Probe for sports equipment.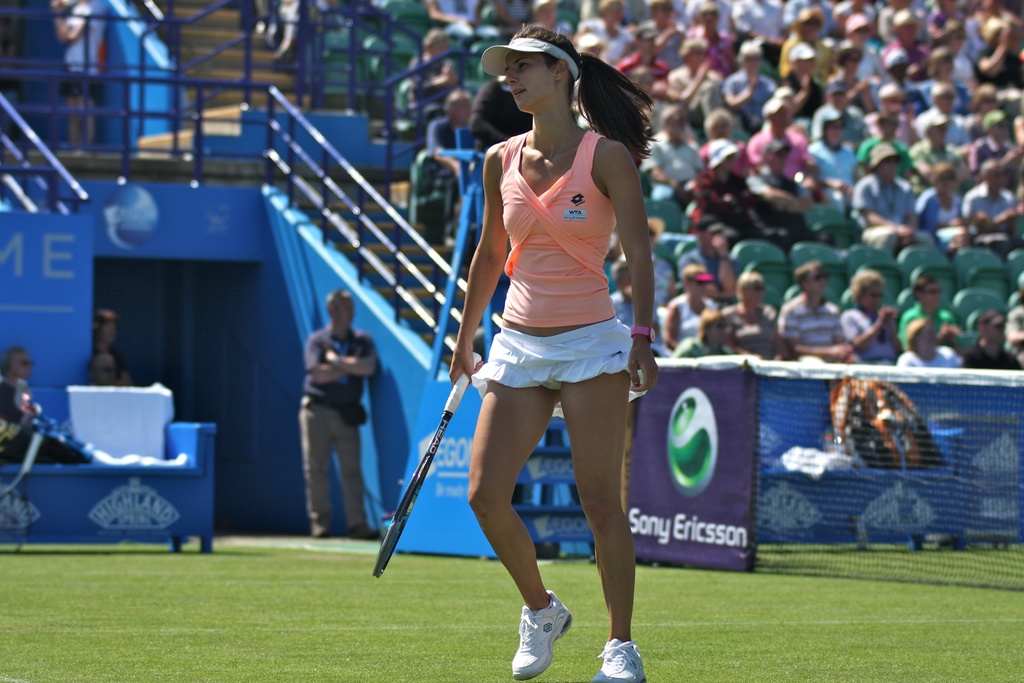
Probe result: BBox(506, 591, 576, 674).
